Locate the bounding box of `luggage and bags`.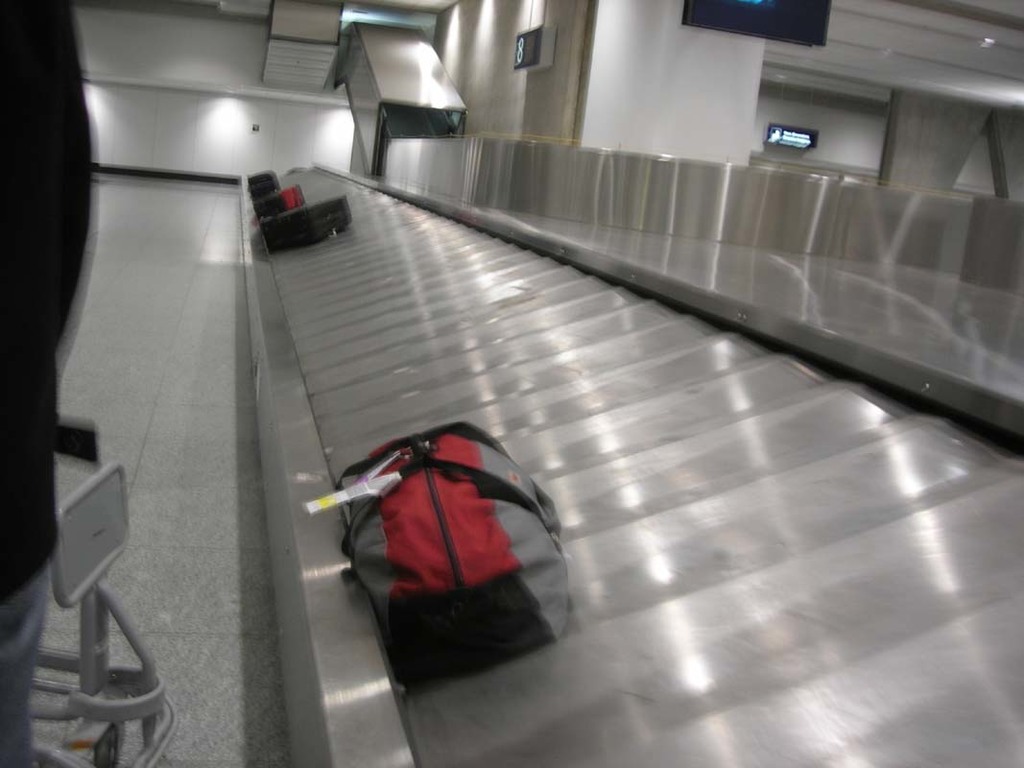
Bounding box: bbox(254, 186, 309, 225).
